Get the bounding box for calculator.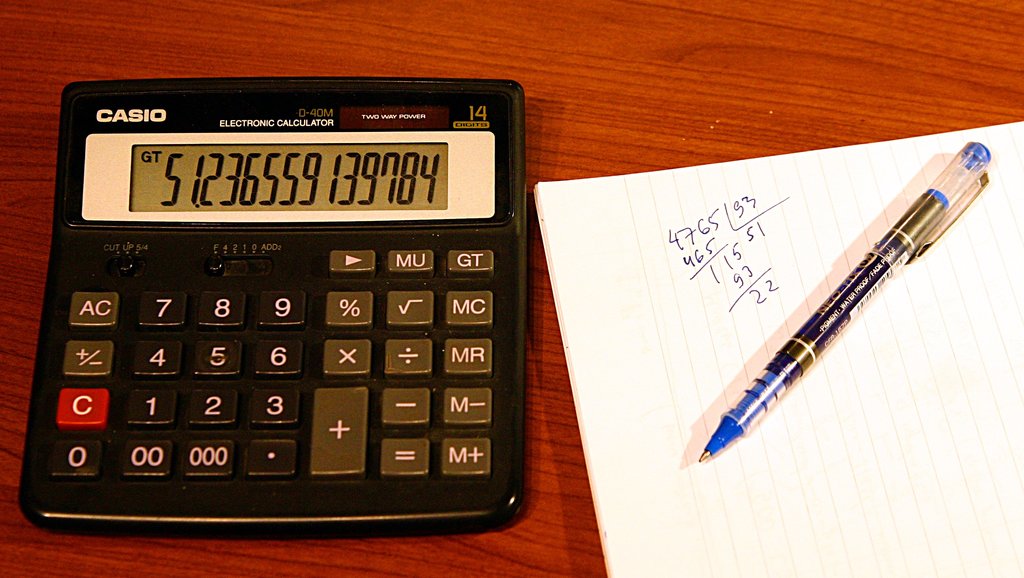
20 78 522 537.
